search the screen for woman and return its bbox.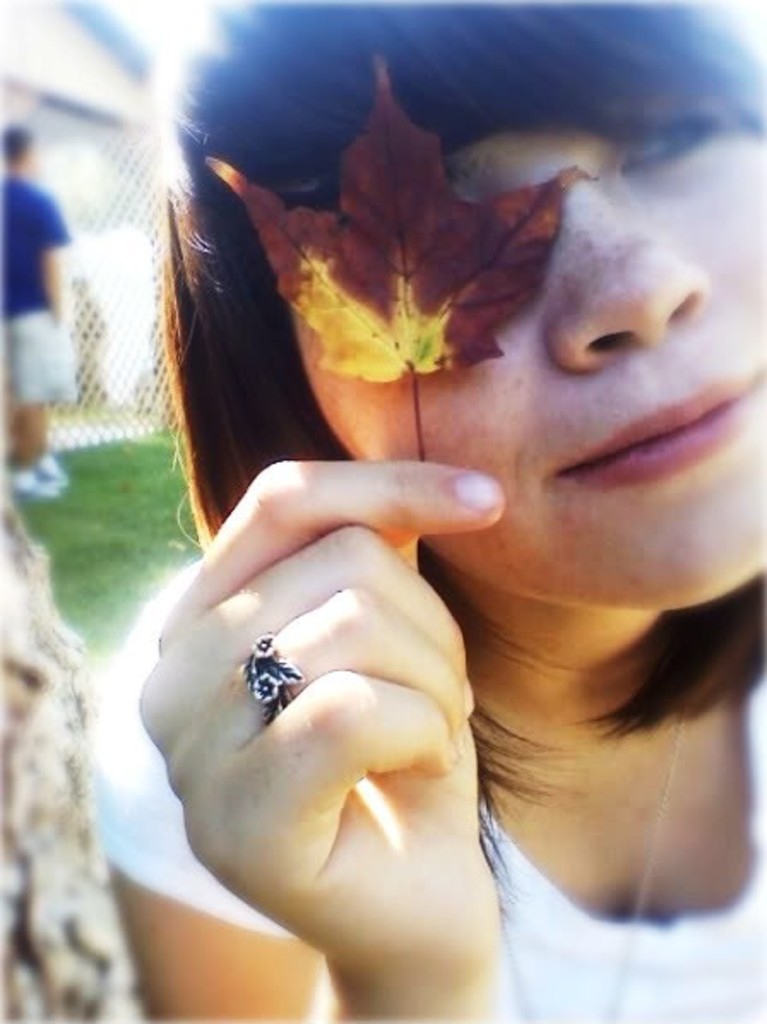
Found: l=91, t=38, r=716, b=1007.
